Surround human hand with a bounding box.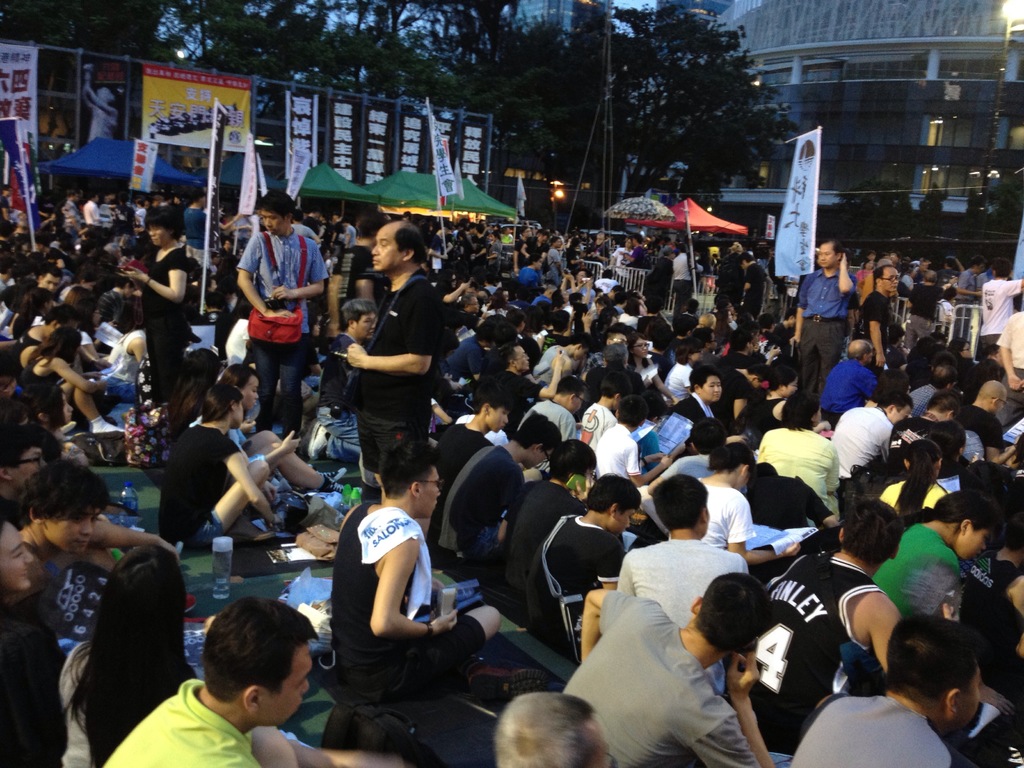
detection(262, 481, 277, 506).
